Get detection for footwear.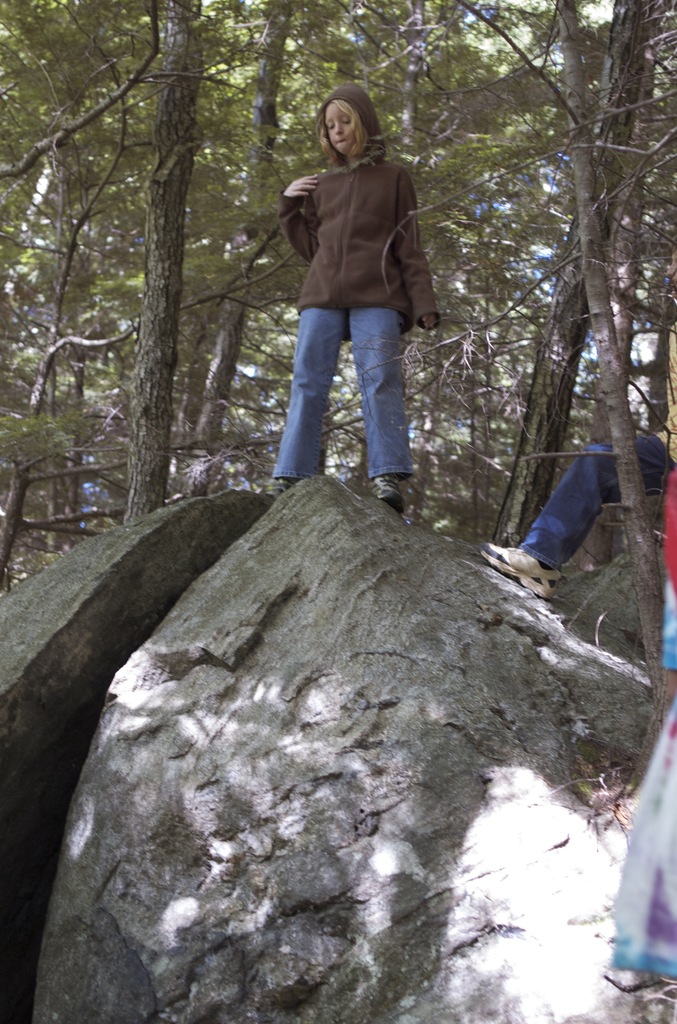
Detection: (x1=368, y1=471, x2=409, y2=515).
